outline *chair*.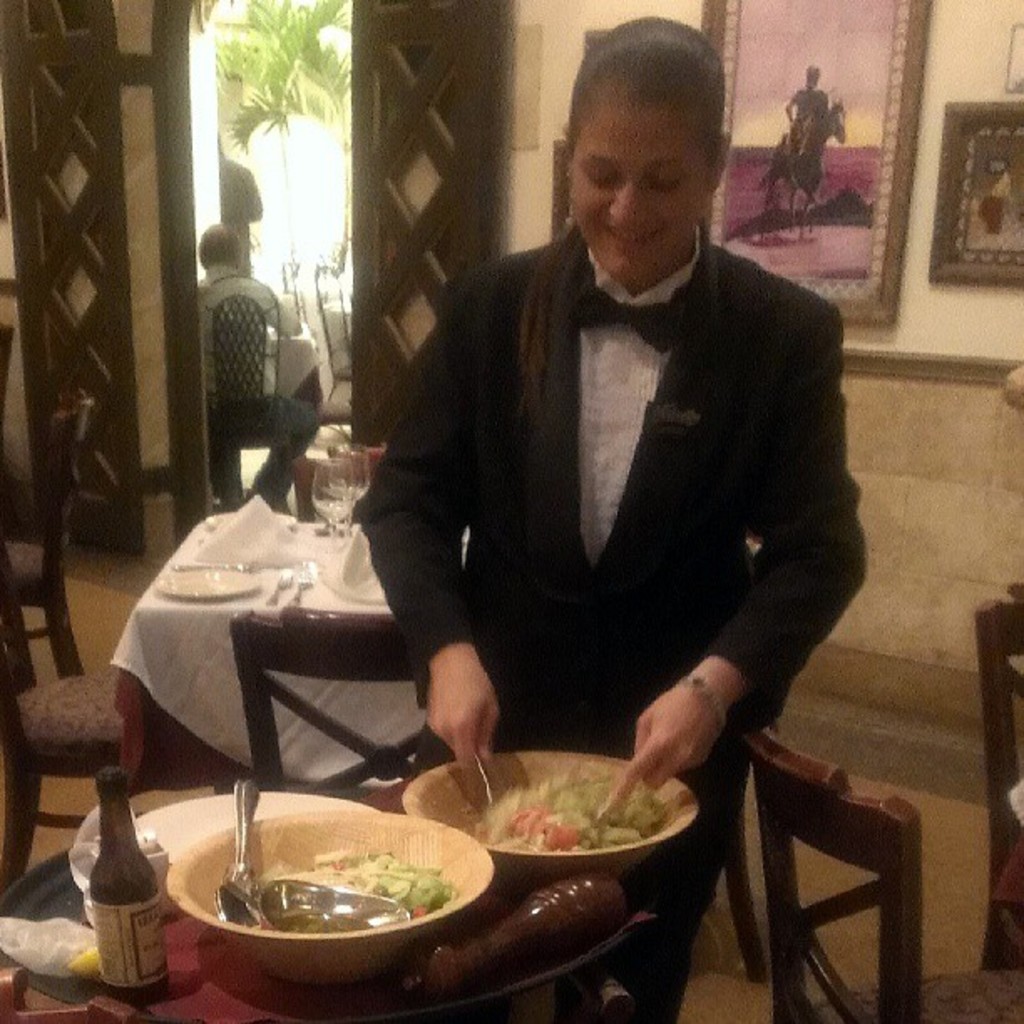
Outline: x1=0 y1=530 x2=127 y2=893.
